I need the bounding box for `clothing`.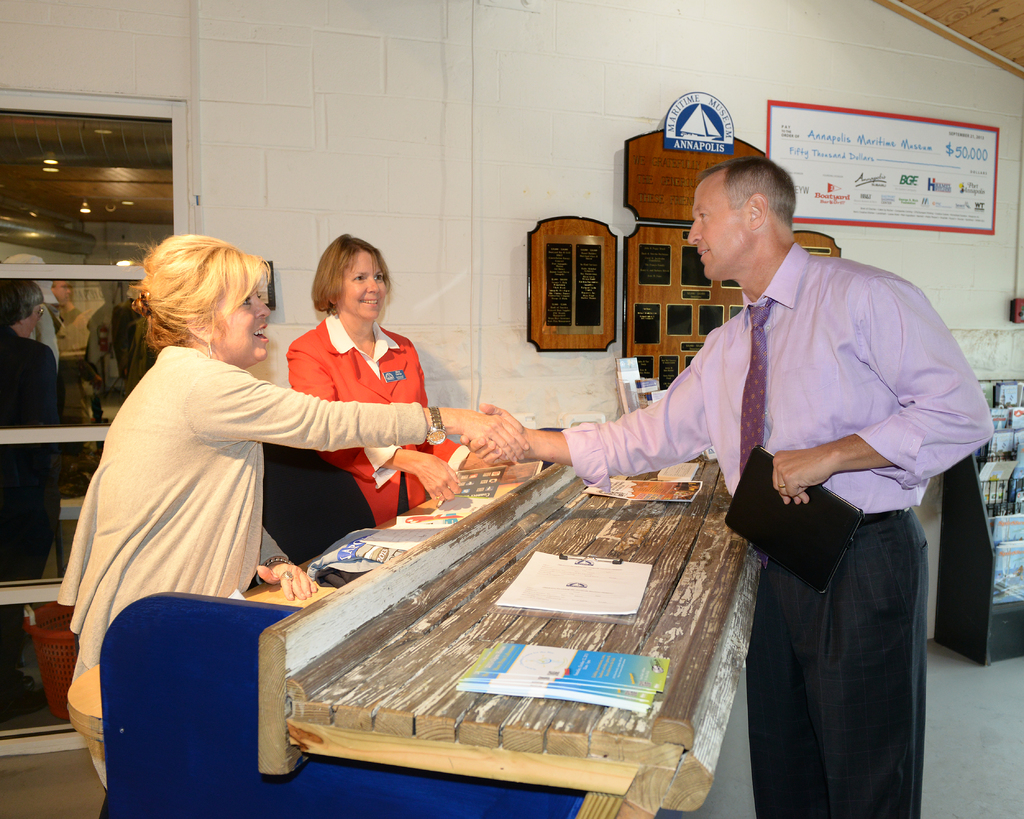
Here it is: rect(292, 312, 452, 529).
